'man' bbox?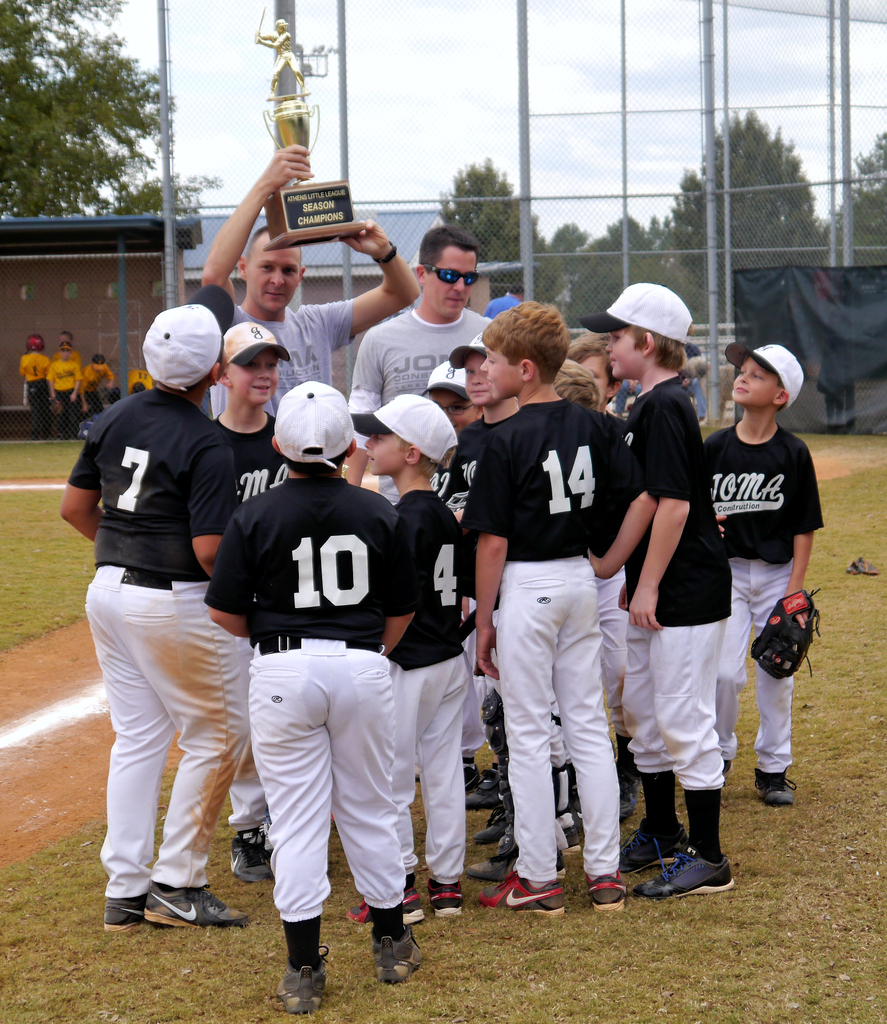
(353, 217, 491, 480)
